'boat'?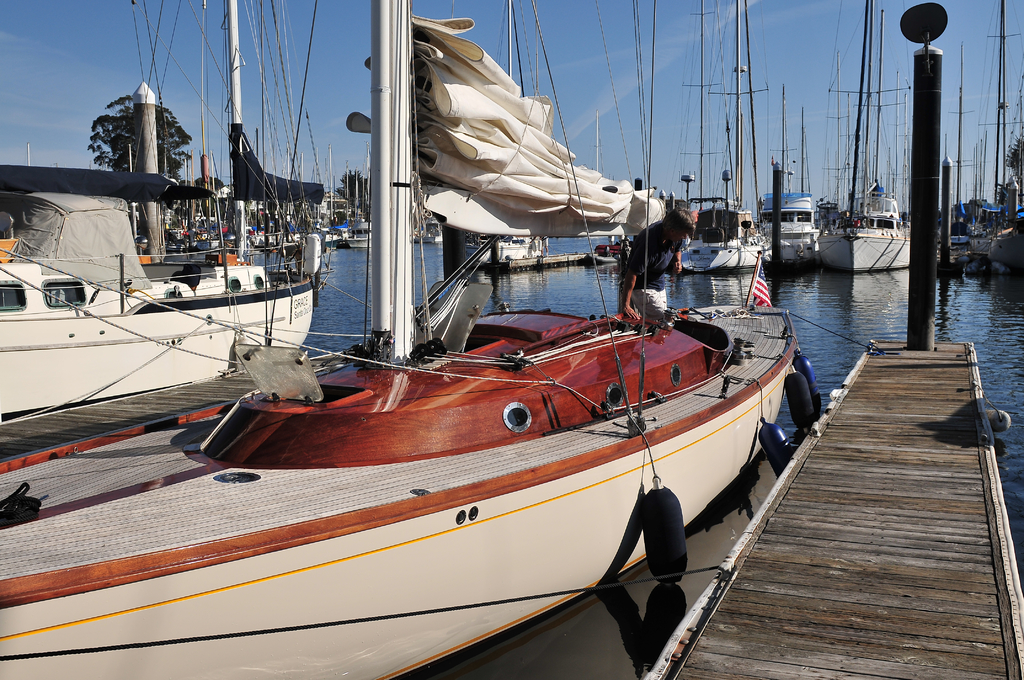
0 0 803 679
